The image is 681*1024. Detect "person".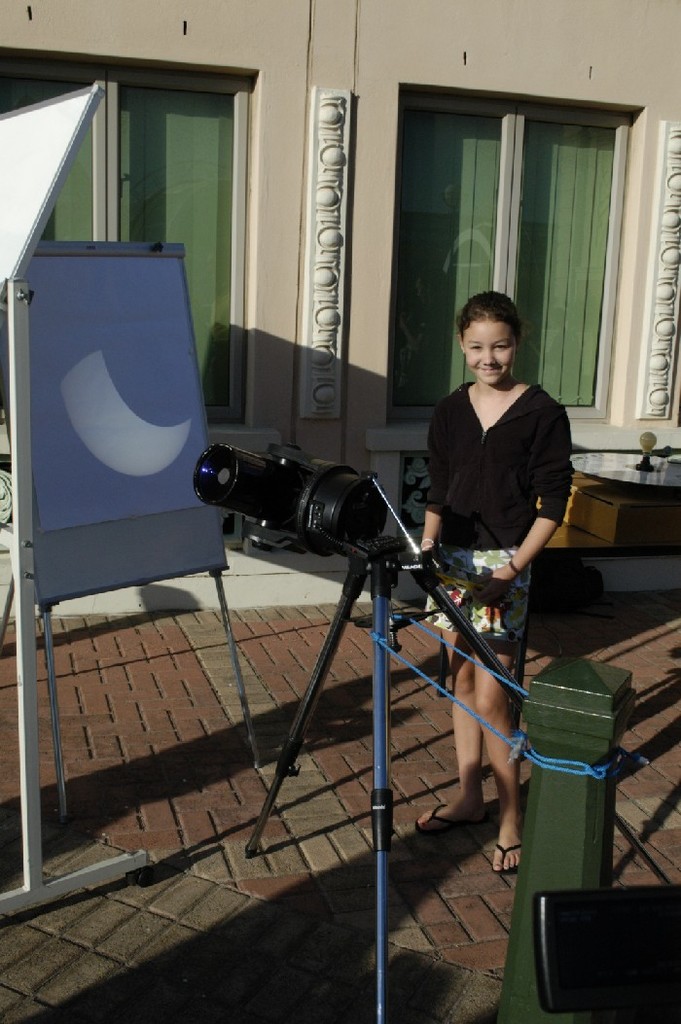
Detection: select_region(417, 291, 559, 871).
